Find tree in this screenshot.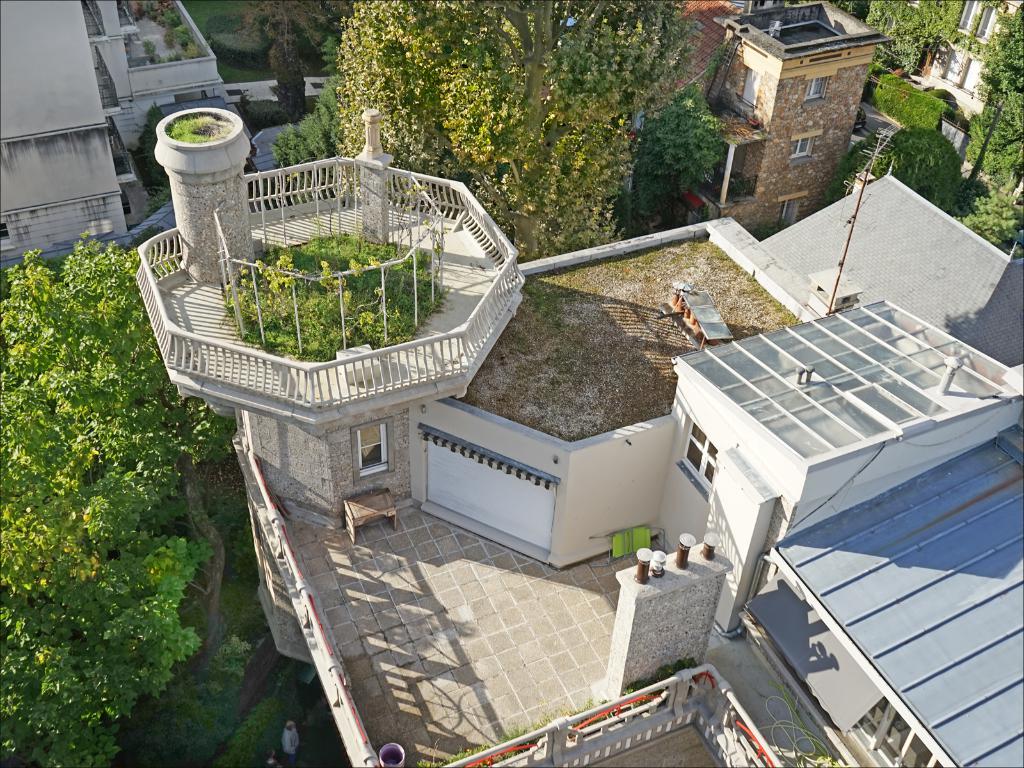
The bounding box for tree is (x1=0, y1=230, x2=248, y2=767).
